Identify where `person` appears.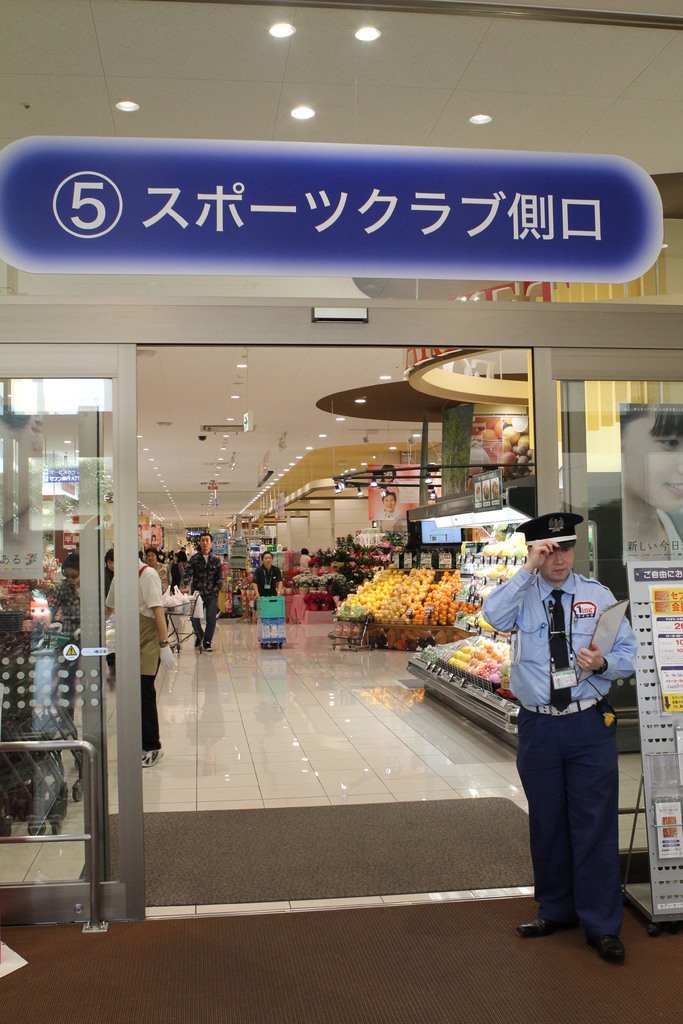
Appears at Rect(616, 397, 682, 564).
